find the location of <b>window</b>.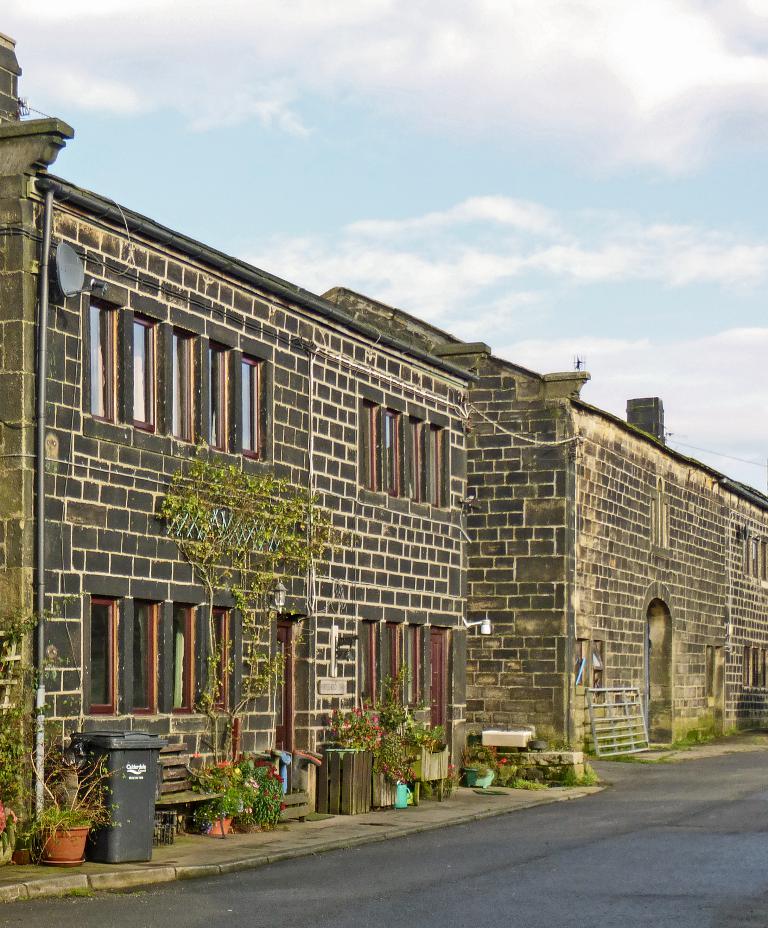
Location: {"left": 649, "top": 494, "right": 671, "bottom": 546}.
